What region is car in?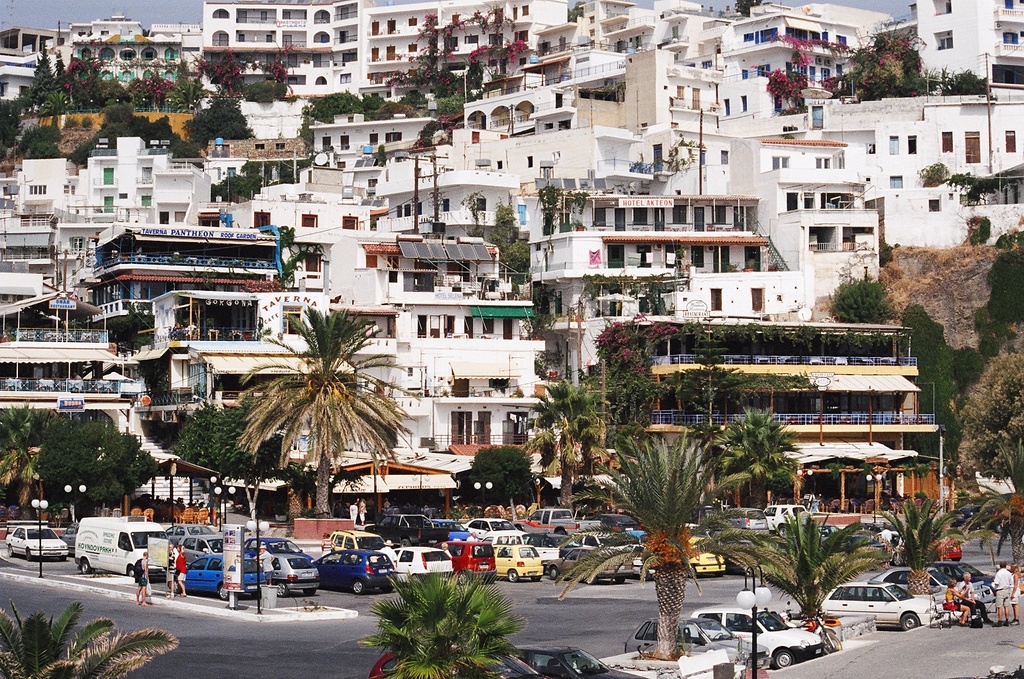
<bbox>690, 604, 825, 664</bbox>.
